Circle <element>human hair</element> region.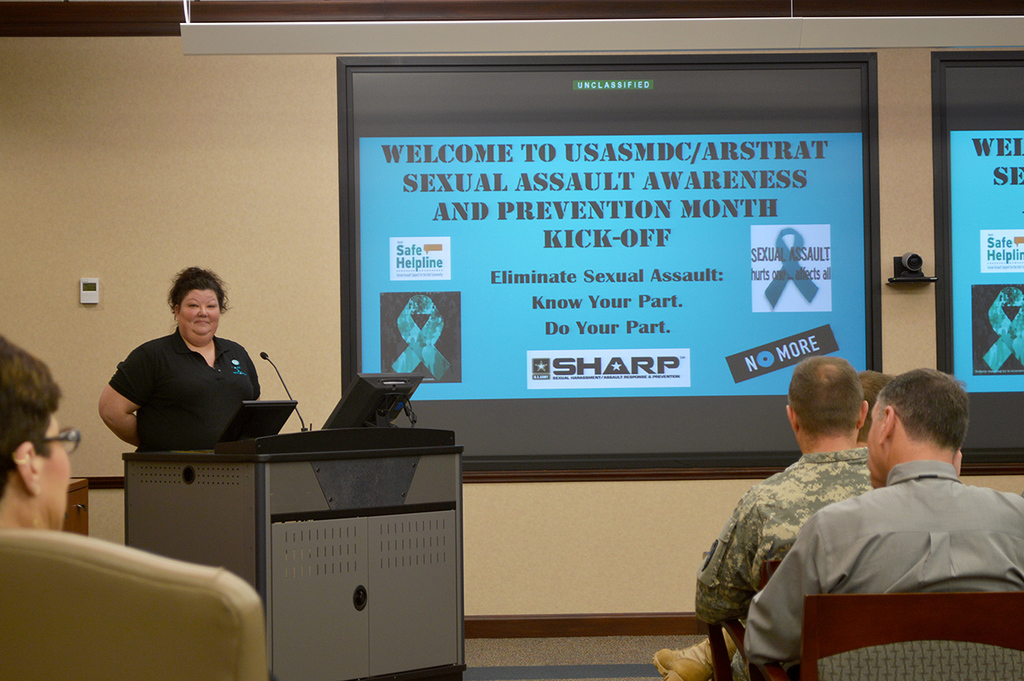
Region: 864:366:967:474.
